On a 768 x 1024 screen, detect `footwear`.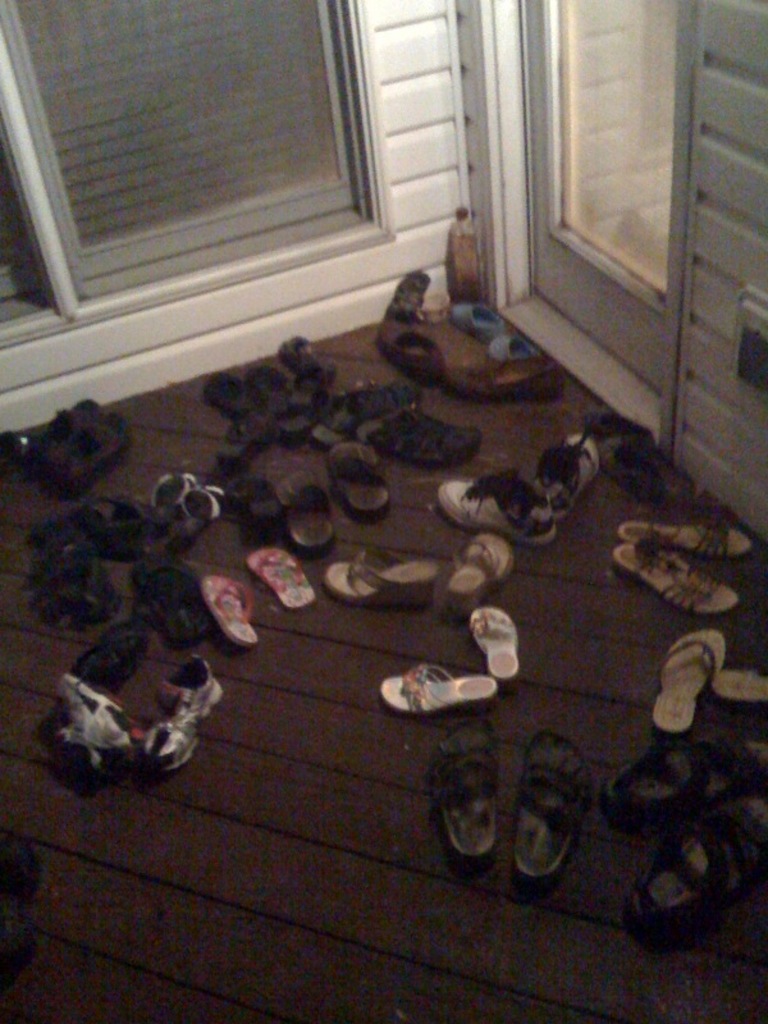
(x1=282, y1=458, x2=329, y2=558).
